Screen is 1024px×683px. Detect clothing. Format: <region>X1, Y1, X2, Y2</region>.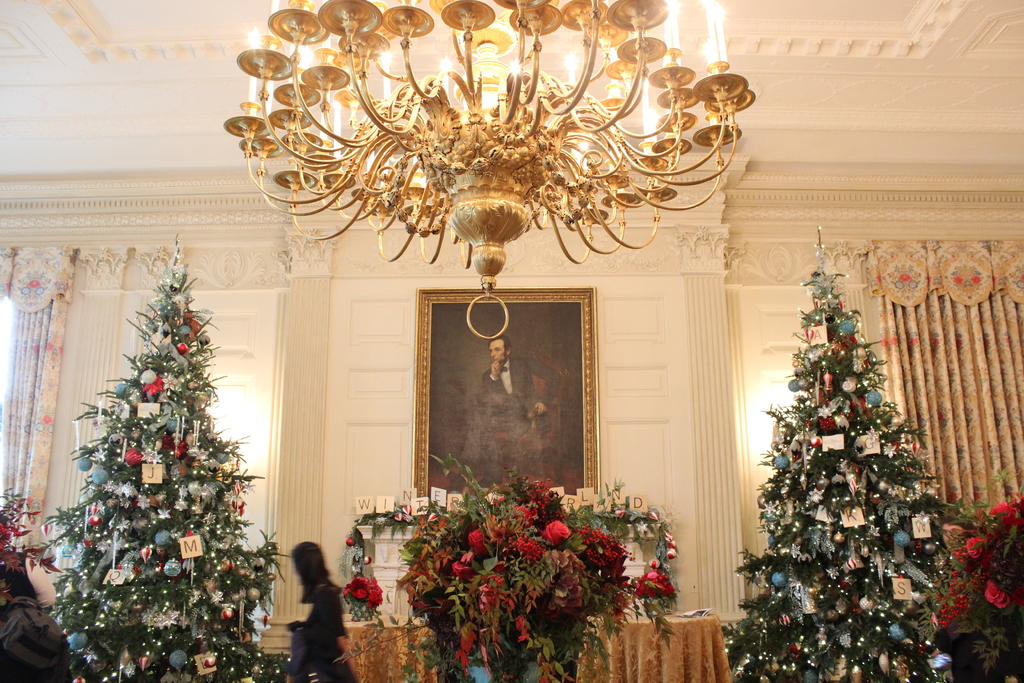
<region>483, 352, 567, 466</region>.
